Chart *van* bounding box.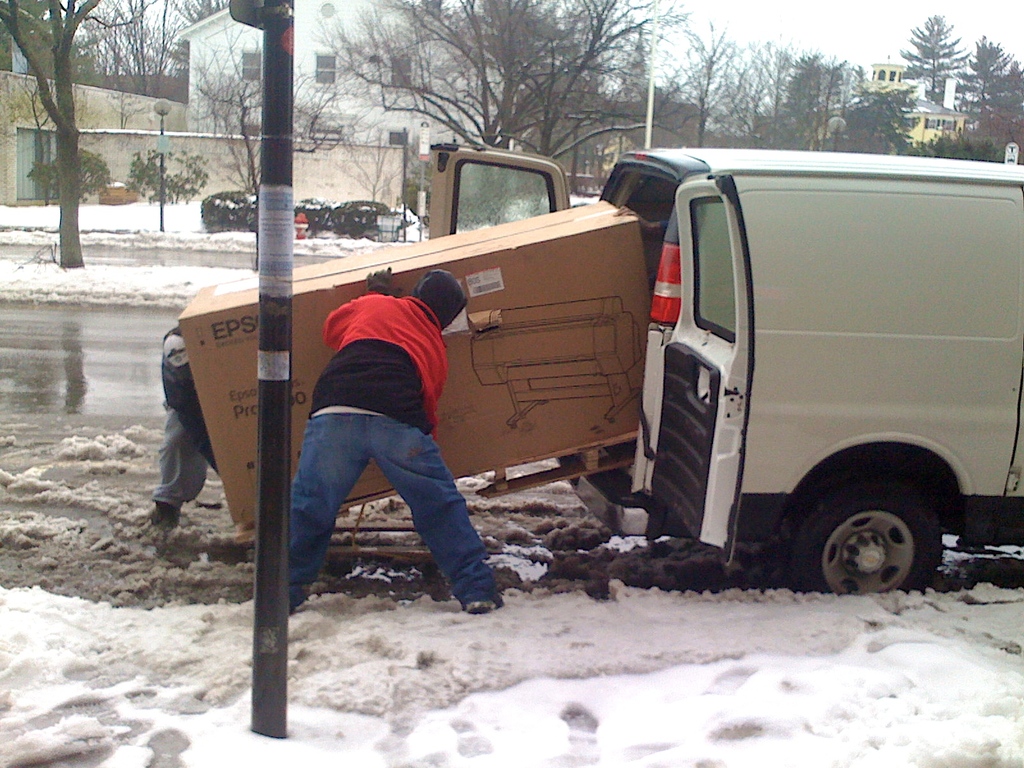
Charted: crop(427, 138, 1023, 595).
